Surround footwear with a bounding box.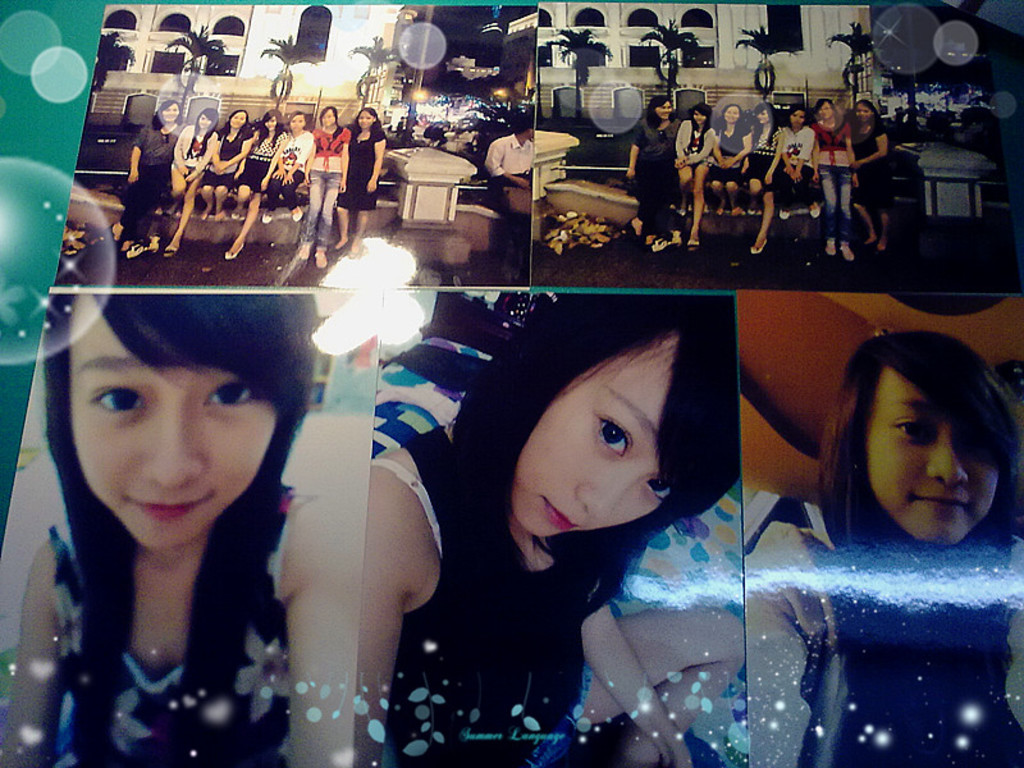
{"x1": 346, "y1": 239, "x2": 362, "y2": 256}.
